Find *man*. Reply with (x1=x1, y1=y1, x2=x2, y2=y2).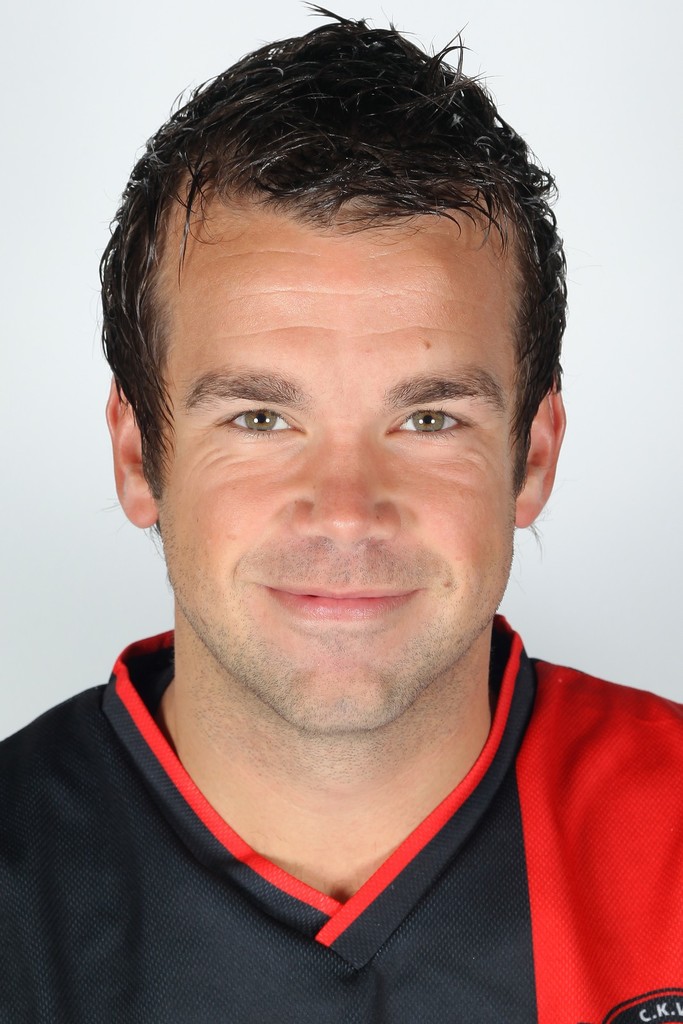
(x1=0, y1=0, x2=682, y2=1023).
